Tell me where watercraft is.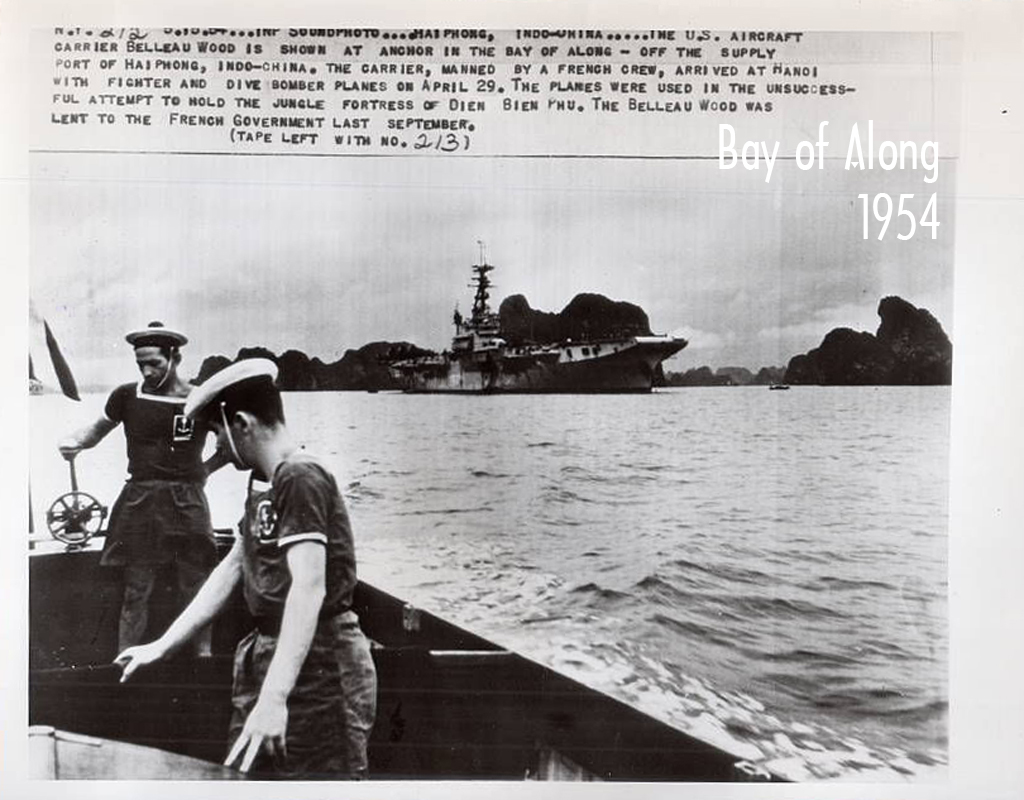
watercraft is at 363,264,708,382.
